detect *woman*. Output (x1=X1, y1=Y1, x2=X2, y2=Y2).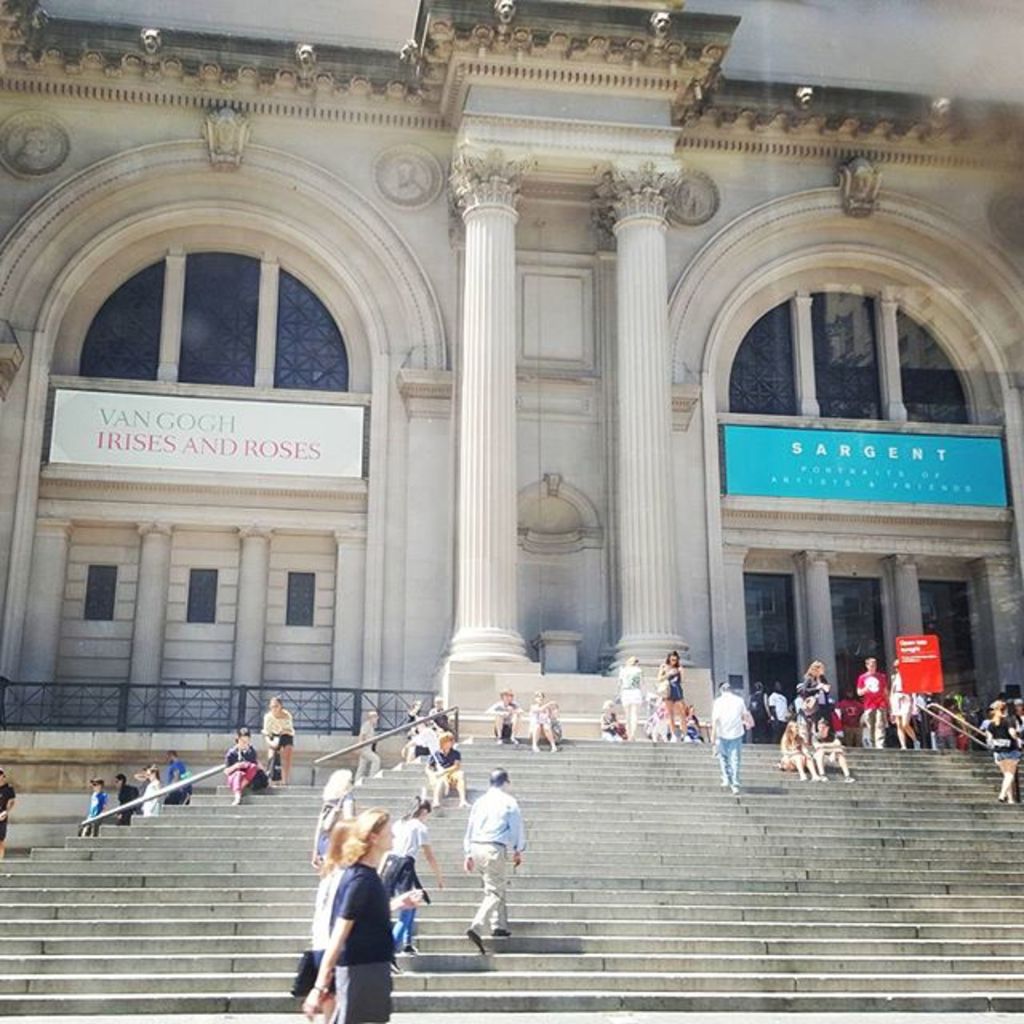
(x1=304, y1=818, x2=363, y2=1022).
